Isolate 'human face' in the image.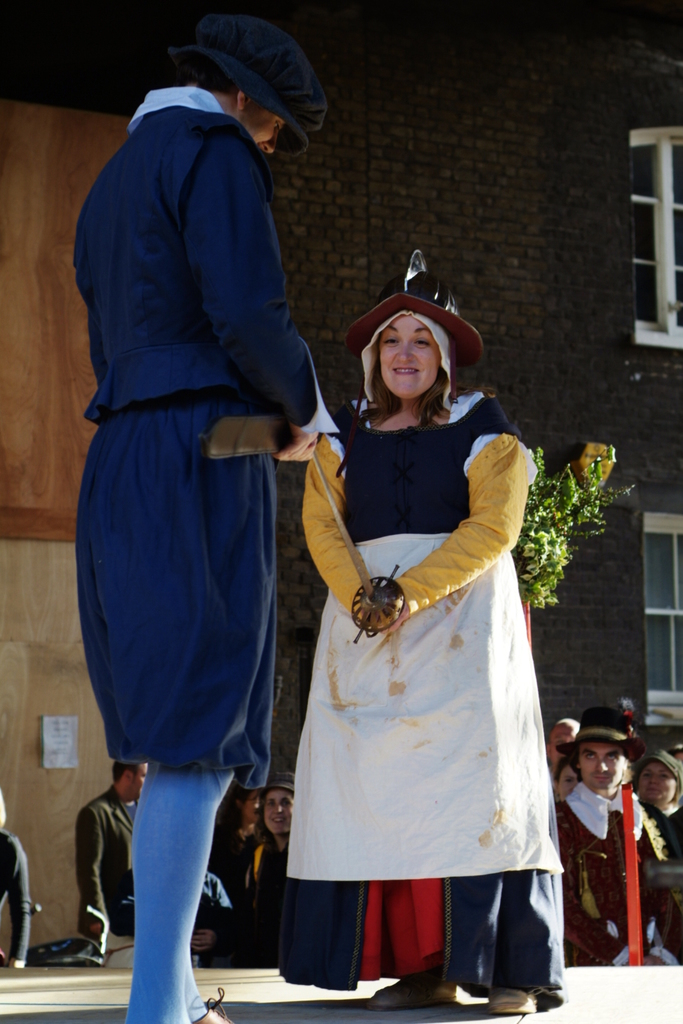
Isolated region: (left=369, top=329, right=450, bottom=388).
